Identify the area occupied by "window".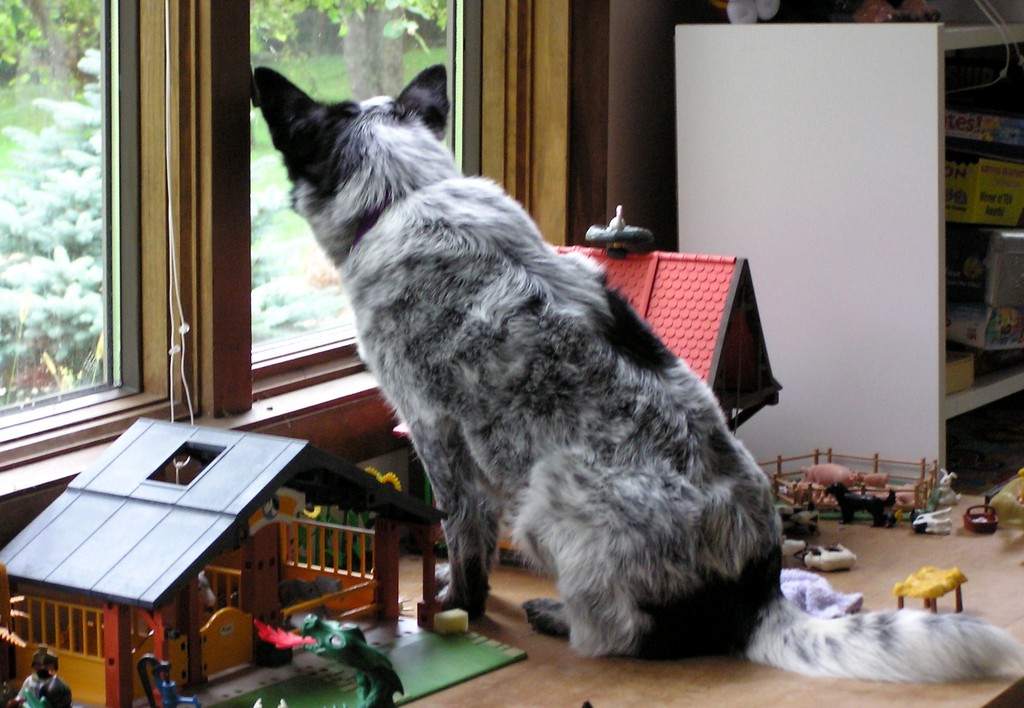
Area: (0, 0, 531, 463).
